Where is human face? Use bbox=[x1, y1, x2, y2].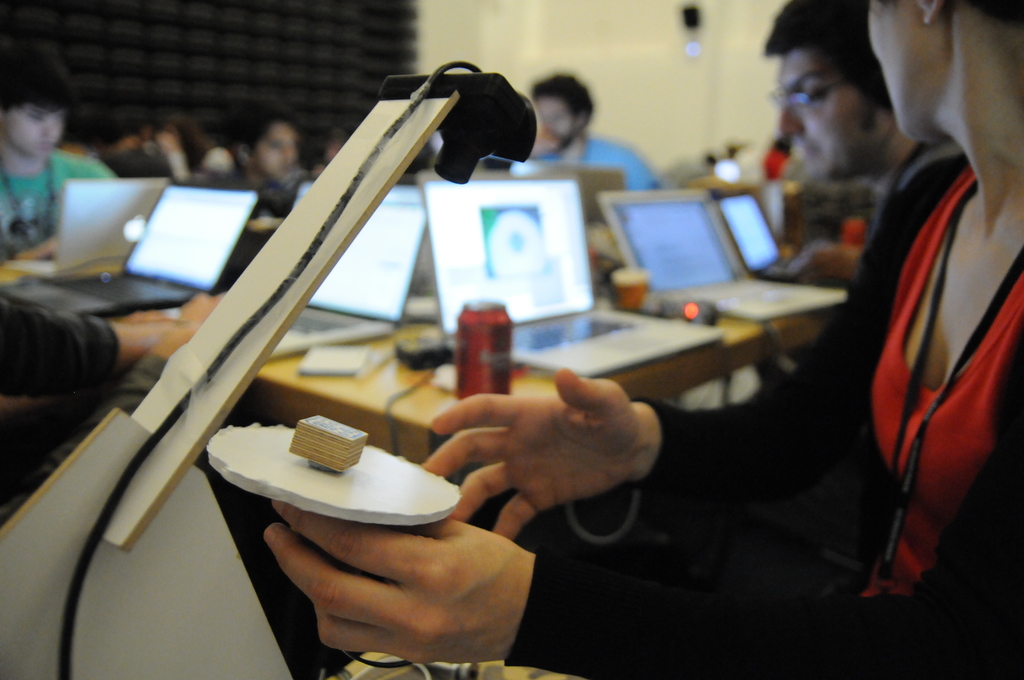
bbox=[869, 0, 924, 143].
